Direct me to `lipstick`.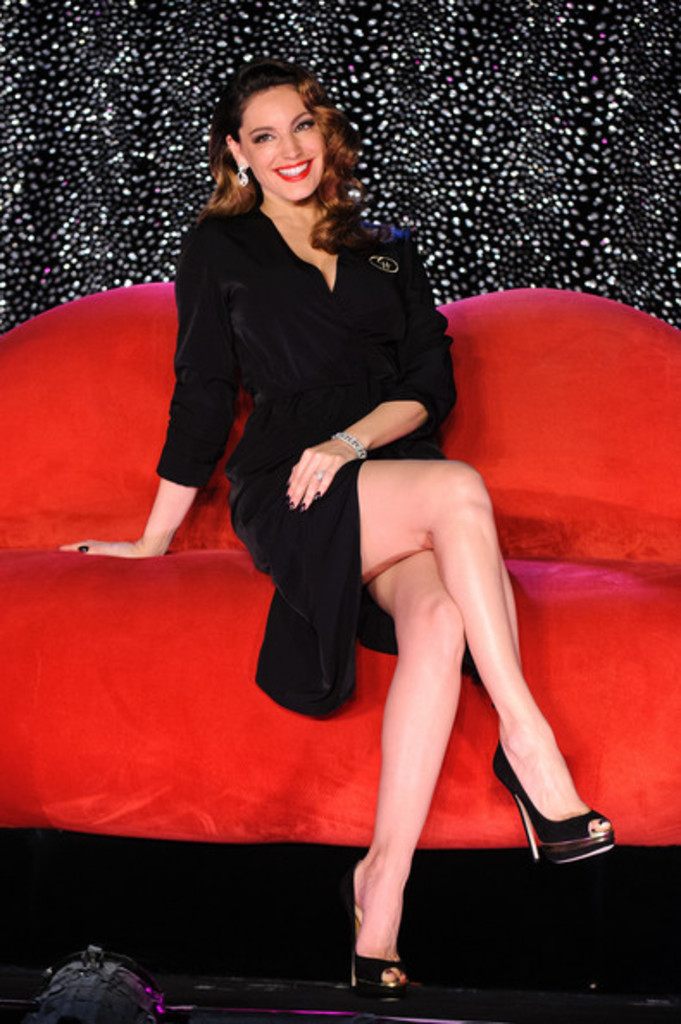
Direction: 274/157/314/184.
